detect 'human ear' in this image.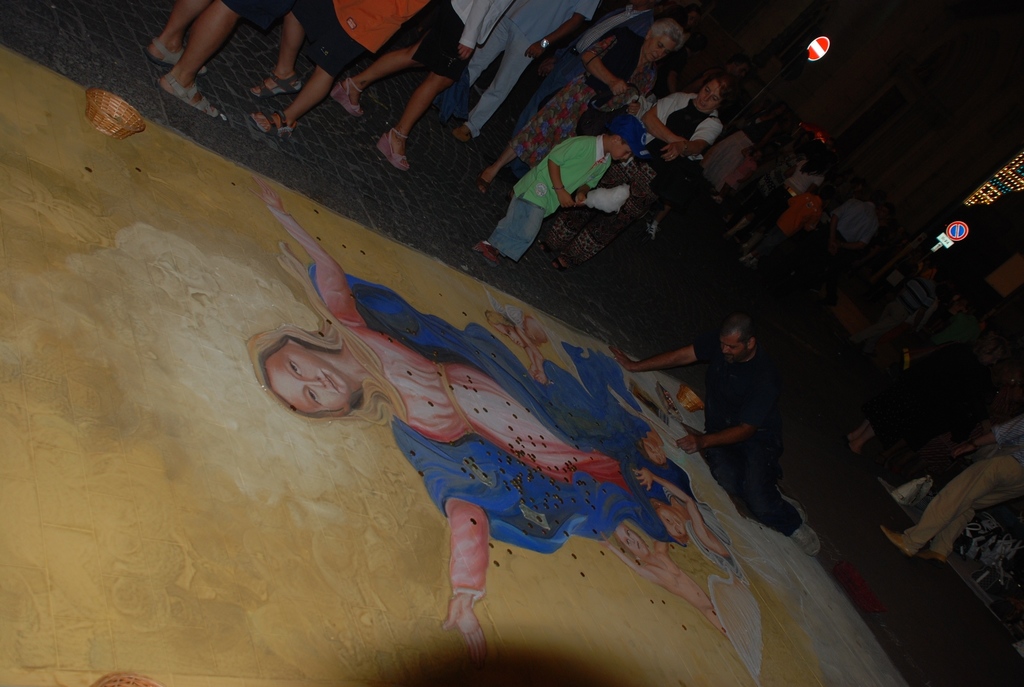
Detection: bbox=(745, 336, 754, 351).
